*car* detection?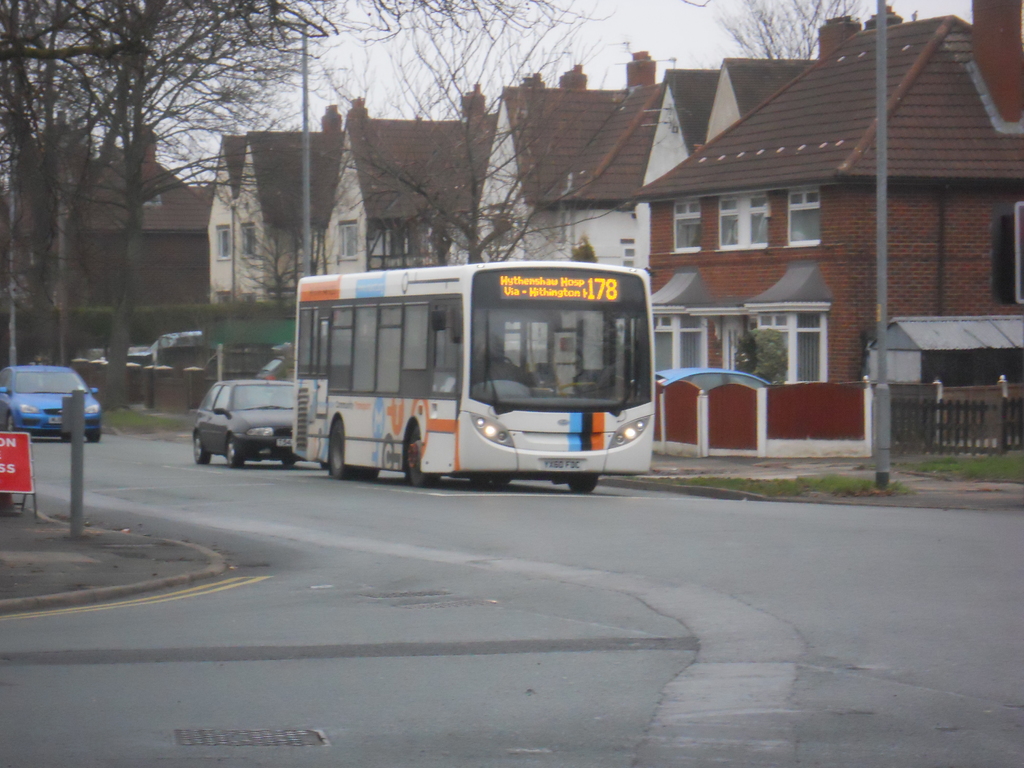
crop(191, 378, 297, 468)
